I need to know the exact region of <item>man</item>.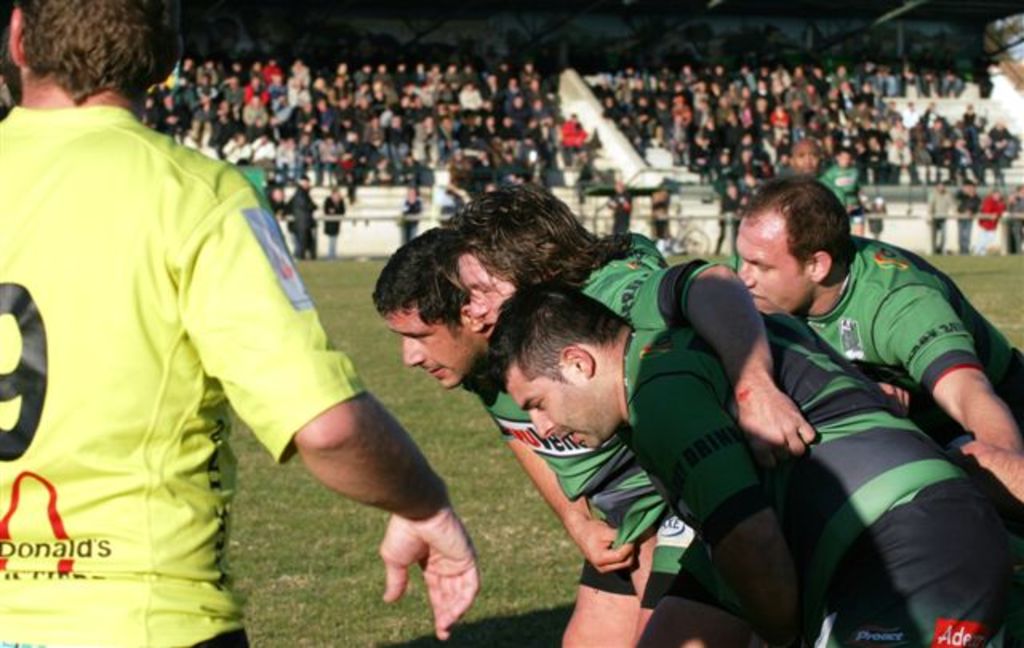
Region: (24, 3, 442, 632).
